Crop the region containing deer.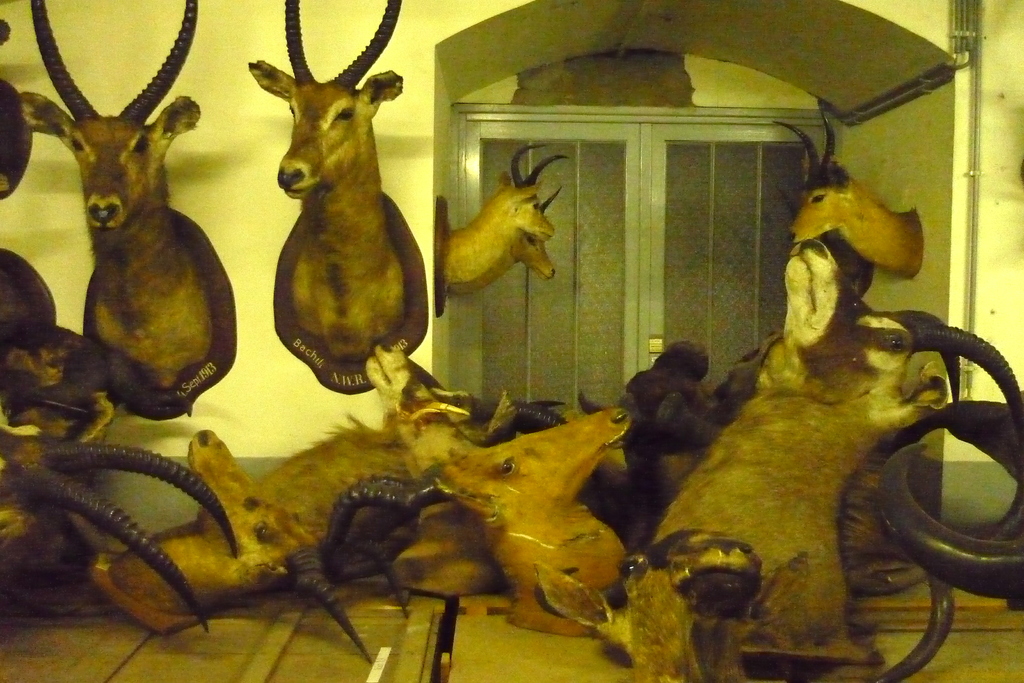
Crop region: (x1=444, y1=189, x2=561, y2=294).
